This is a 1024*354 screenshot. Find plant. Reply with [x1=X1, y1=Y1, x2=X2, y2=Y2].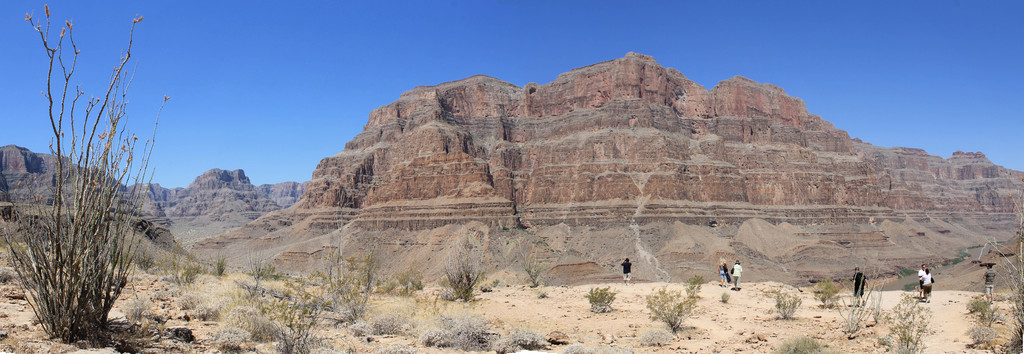
[x1=582, y1=285, x2=621, y2=313].
